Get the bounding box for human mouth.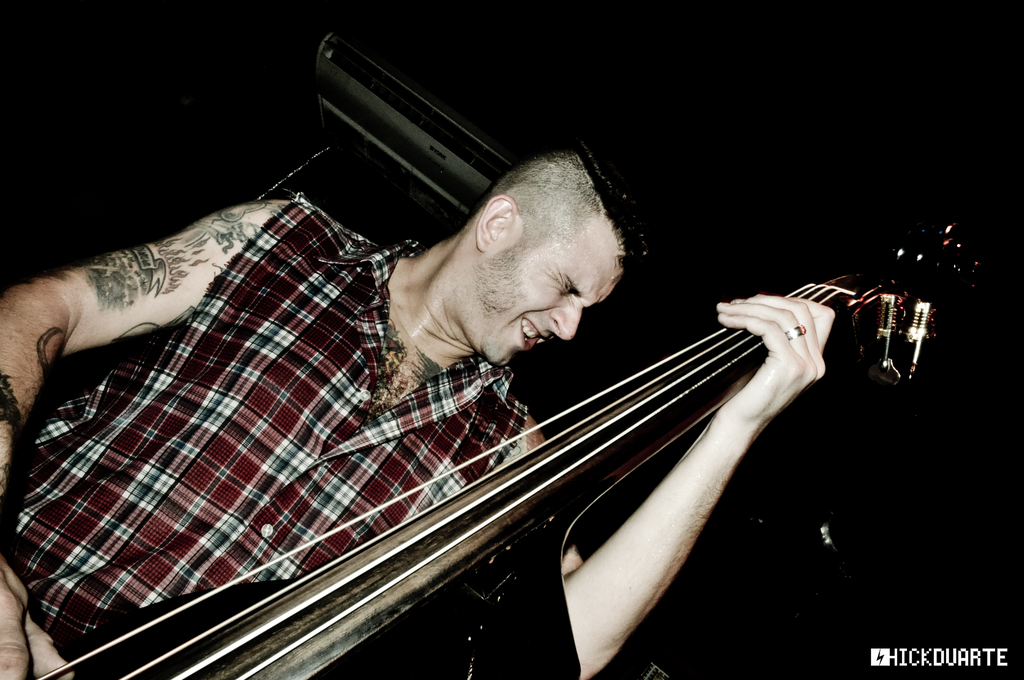
[520,316,547,350].
